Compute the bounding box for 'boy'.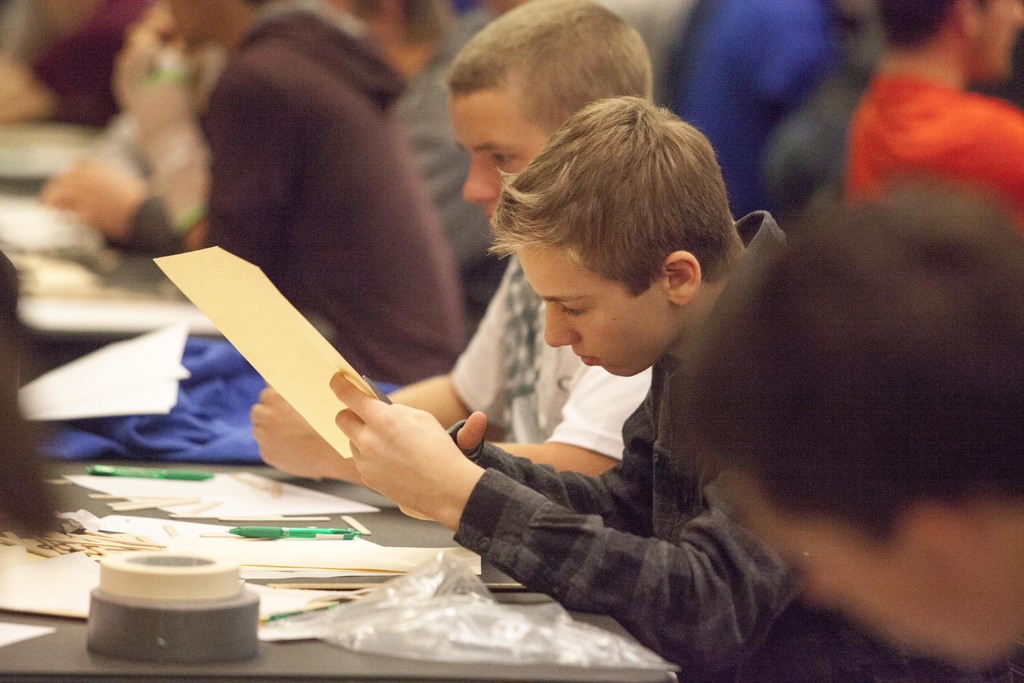
<box>240,0,681,514</box>.
